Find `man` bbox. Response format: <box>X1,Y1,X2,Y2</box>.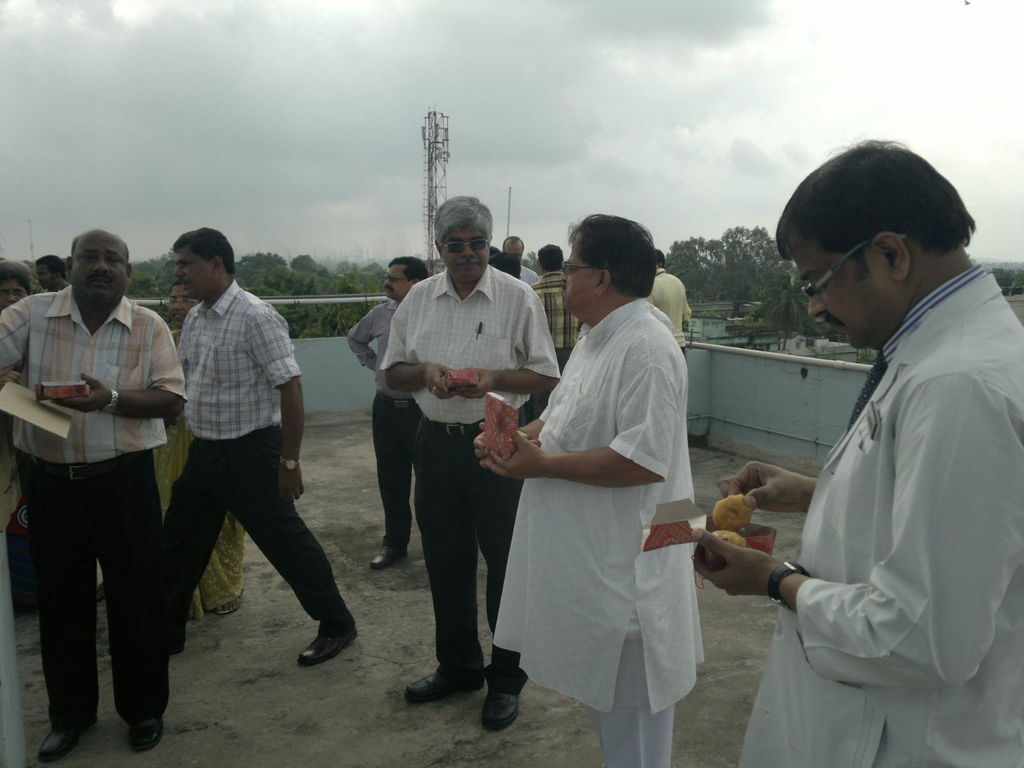
<box>342,255,433,570</box>.
